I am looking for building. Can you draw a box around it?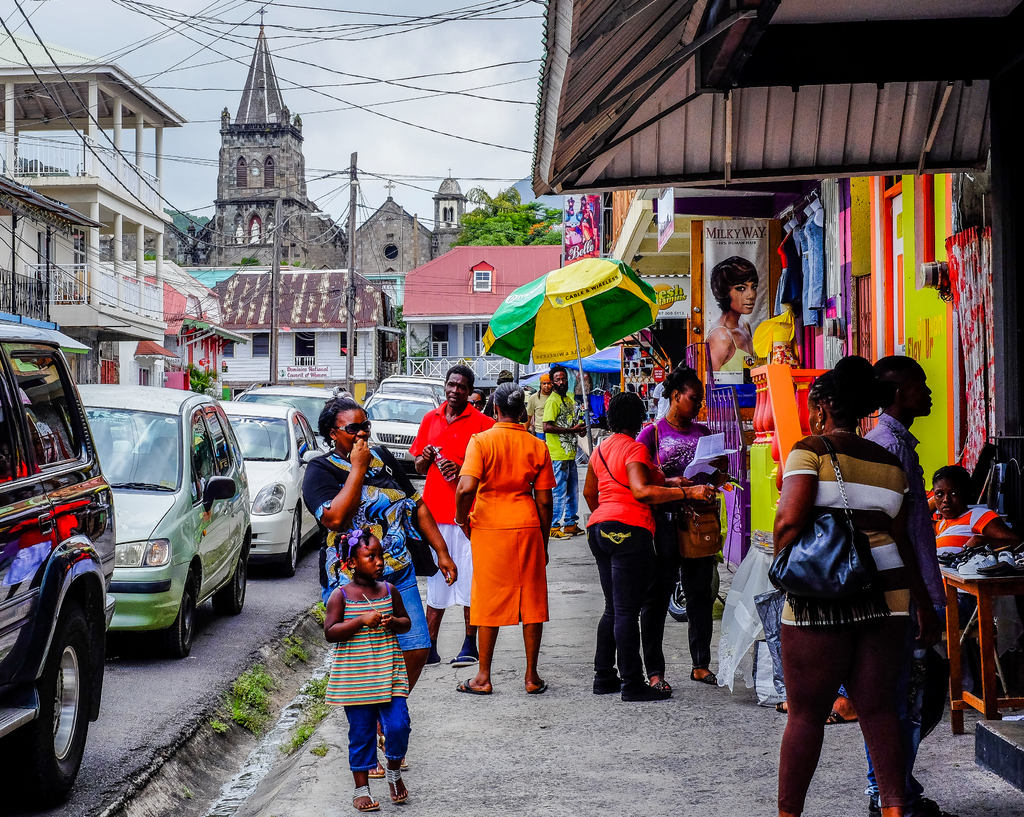
Sure, the bounding box is l=401, t=246, r=561, b=398.
